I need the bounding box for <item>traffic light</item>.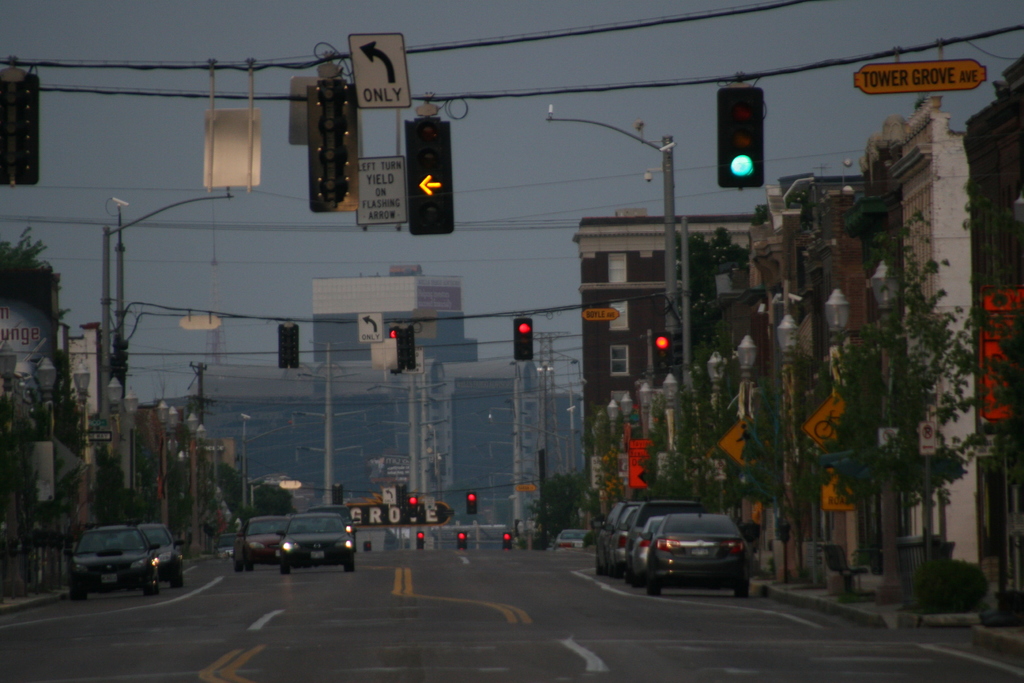
Here it is: box(408, 494, 420, 516).
